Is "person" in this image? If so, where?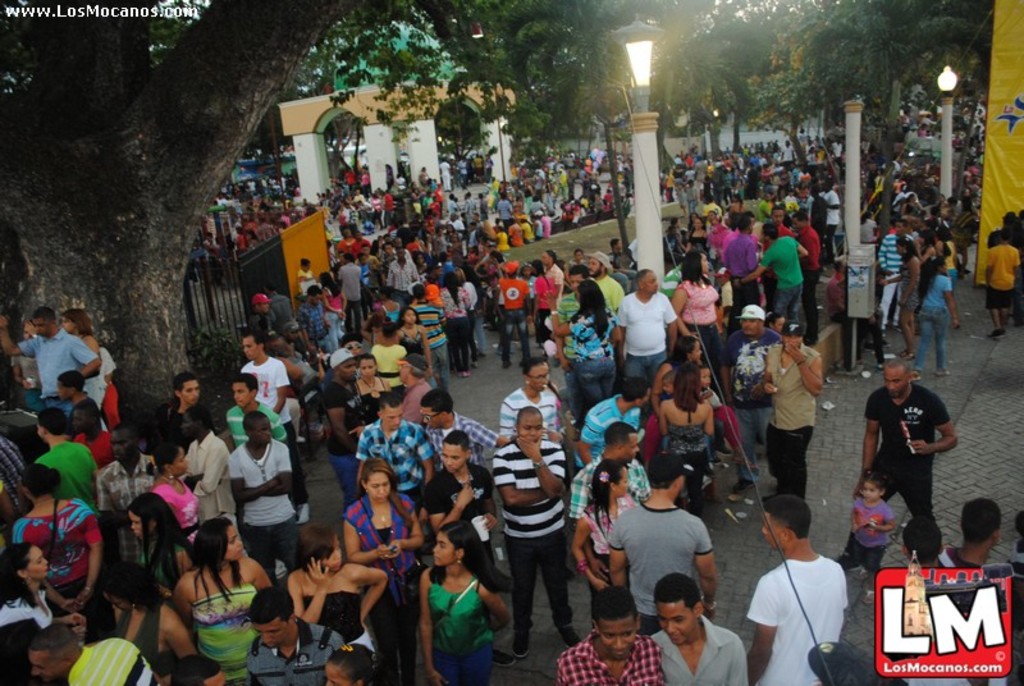
Yes, at l=294, t=523, r=379, b=668.
